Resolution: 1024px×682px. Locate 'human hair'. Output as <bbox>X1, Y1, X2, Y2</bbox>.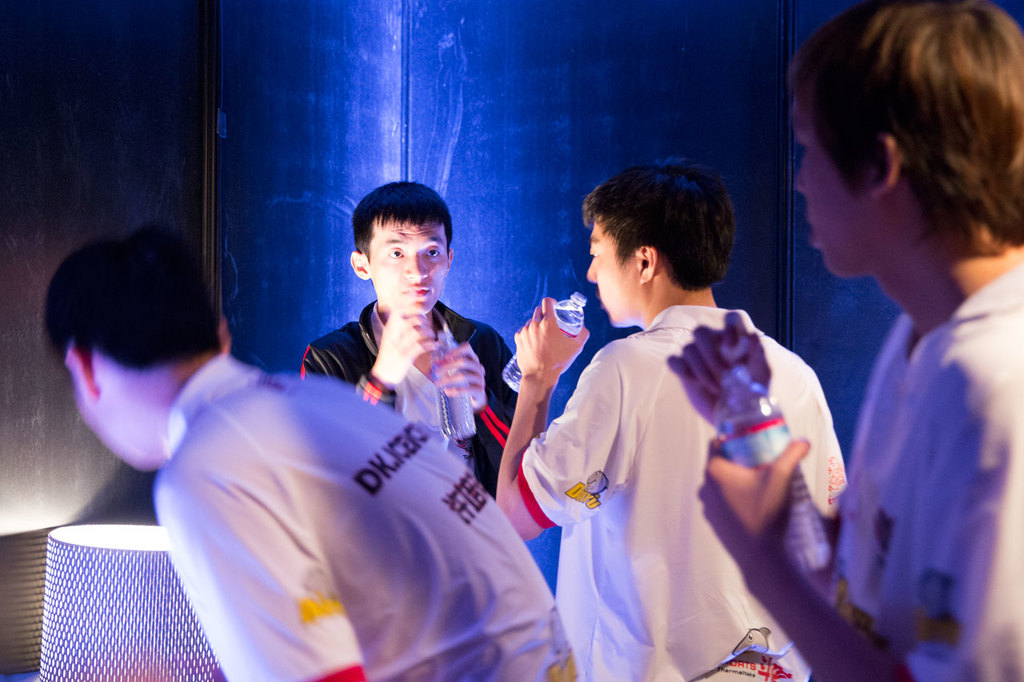
<bbox>792, 0, 1013, 289</bbox>.
